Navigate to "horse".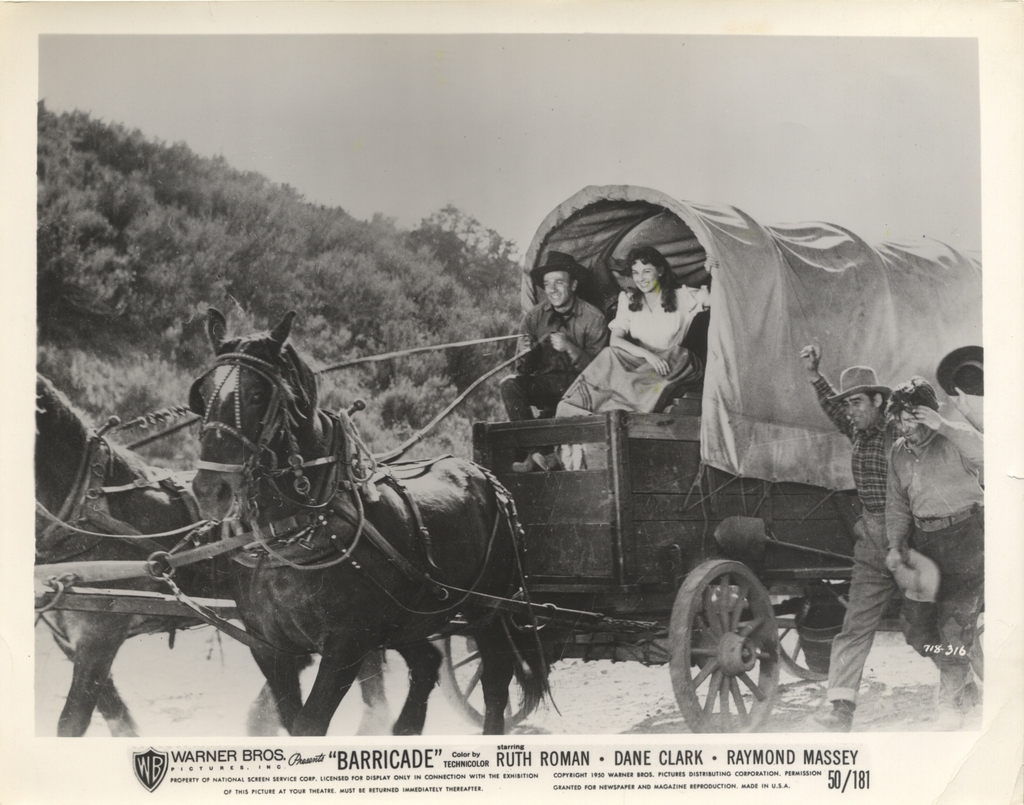
Navigation target: [x1=38, y1=374, x2=388, y2=736].
